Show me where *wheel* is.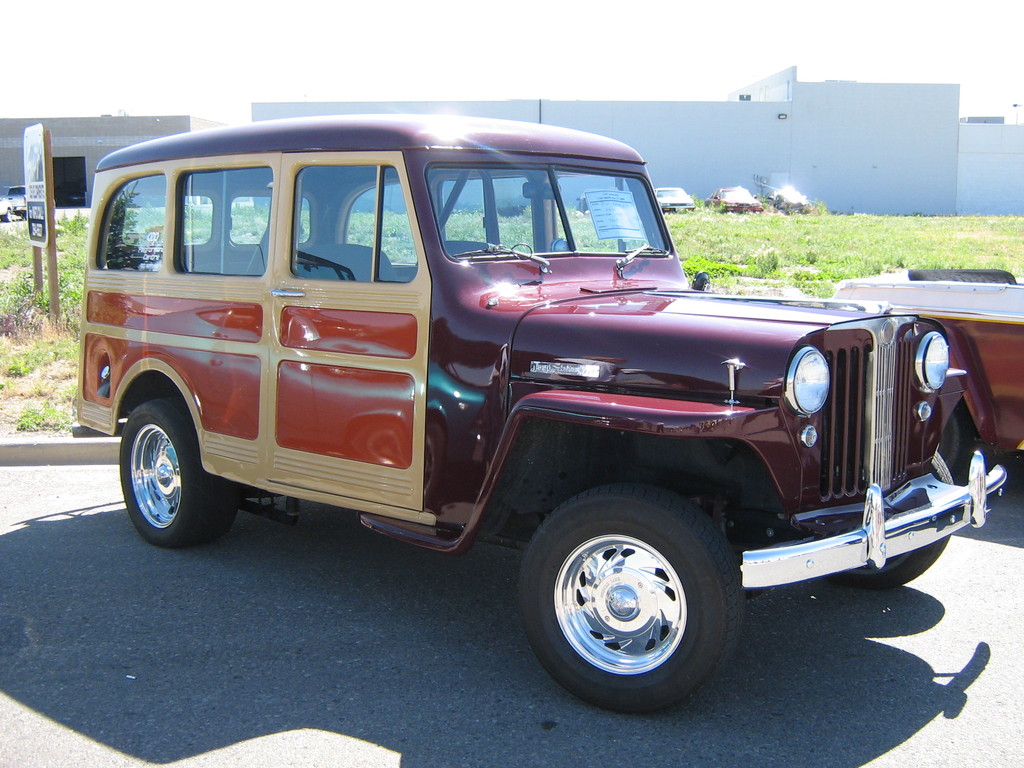
*wheel* is at bbox=[825, 452, 954, 589].
